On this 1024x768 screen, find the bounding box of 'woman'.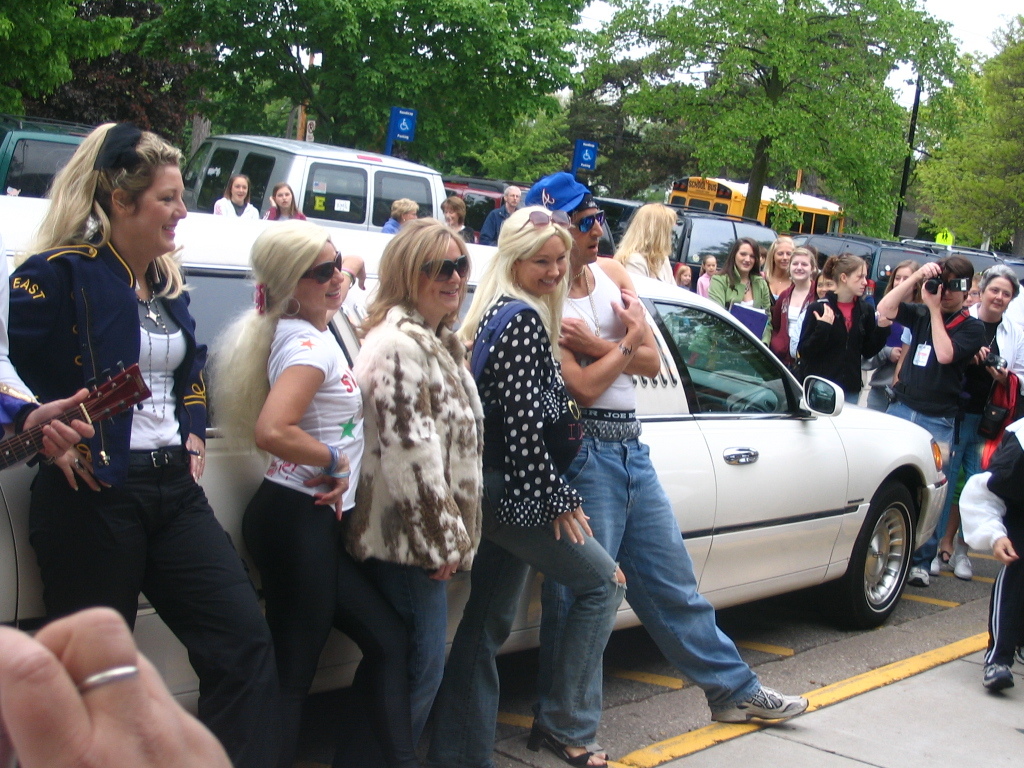
Bounding box: [left=704, top=234, right=774, bottom=380].
